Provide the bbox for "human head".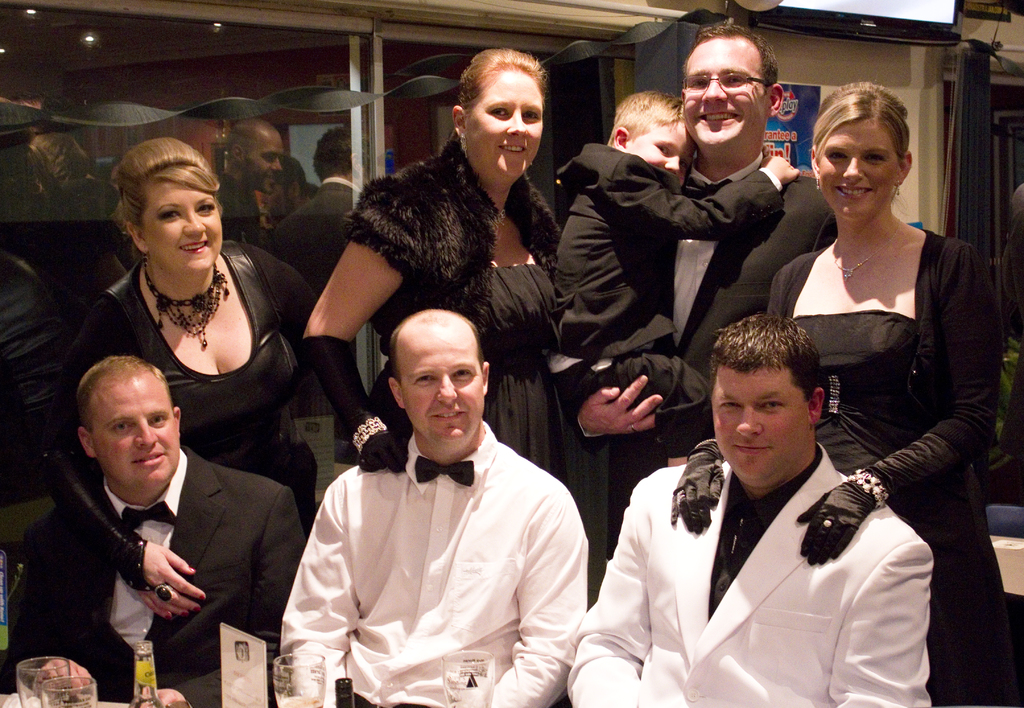
l=611, t=92, r=696, b=189.
